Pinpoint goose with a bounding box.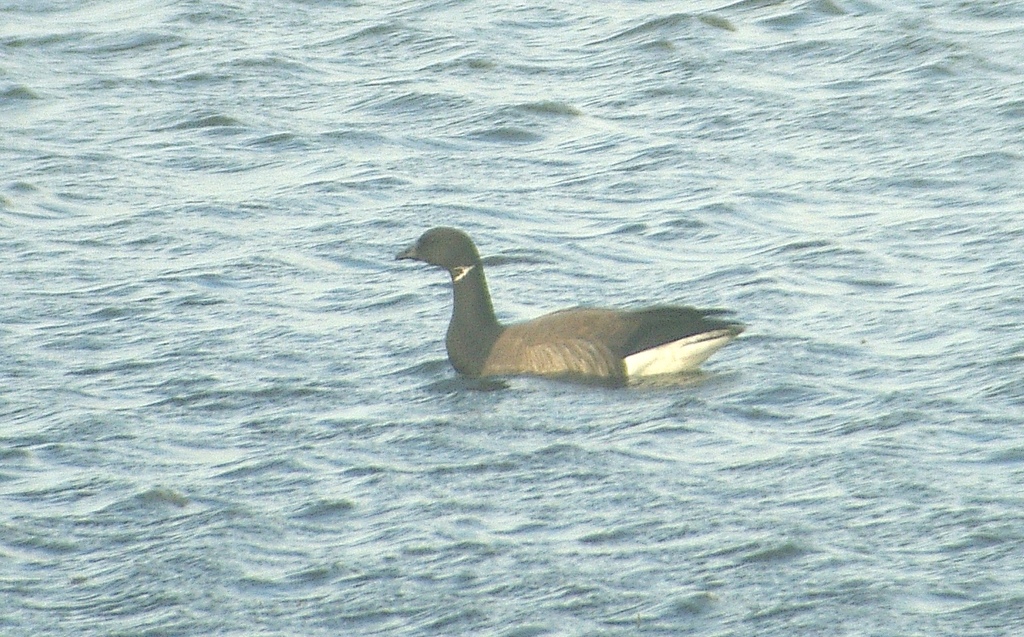
[x1=390, y1=223, x2=750, y2=381].
